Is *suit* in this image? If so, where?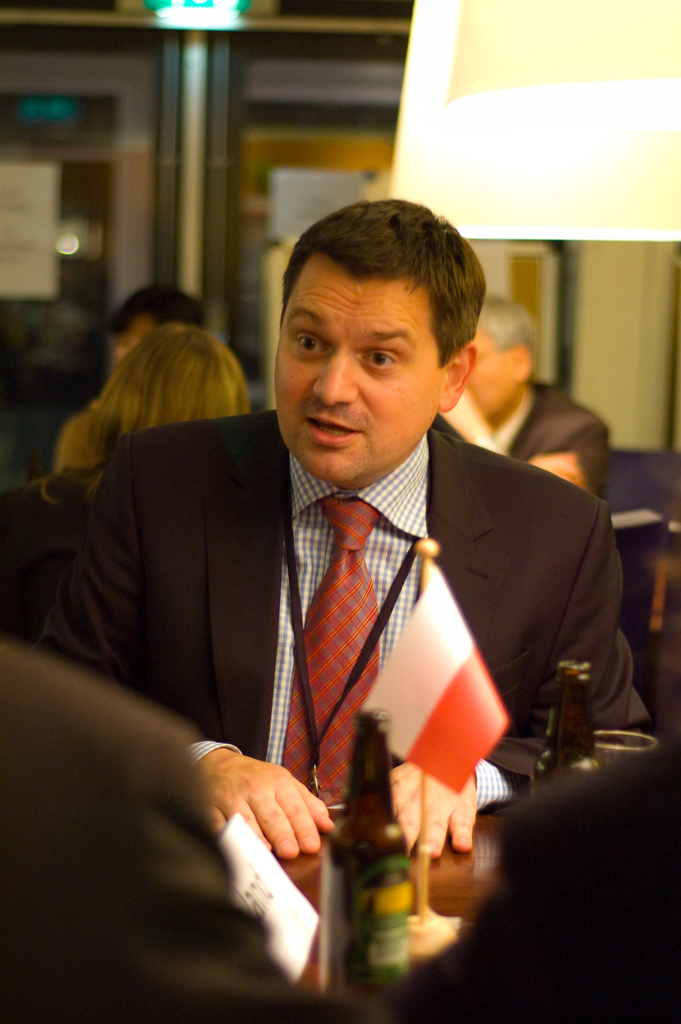
Yes, at 477/378/611/509.
